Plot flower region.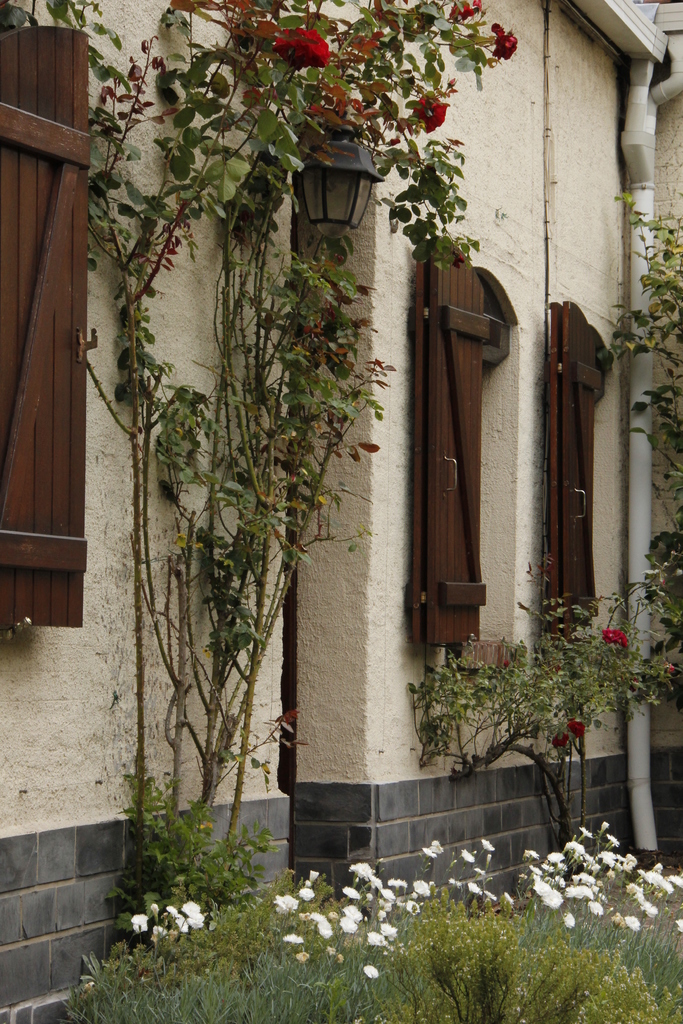
Plotted at (x1=363, y1=965, x2=377, y2=975).
